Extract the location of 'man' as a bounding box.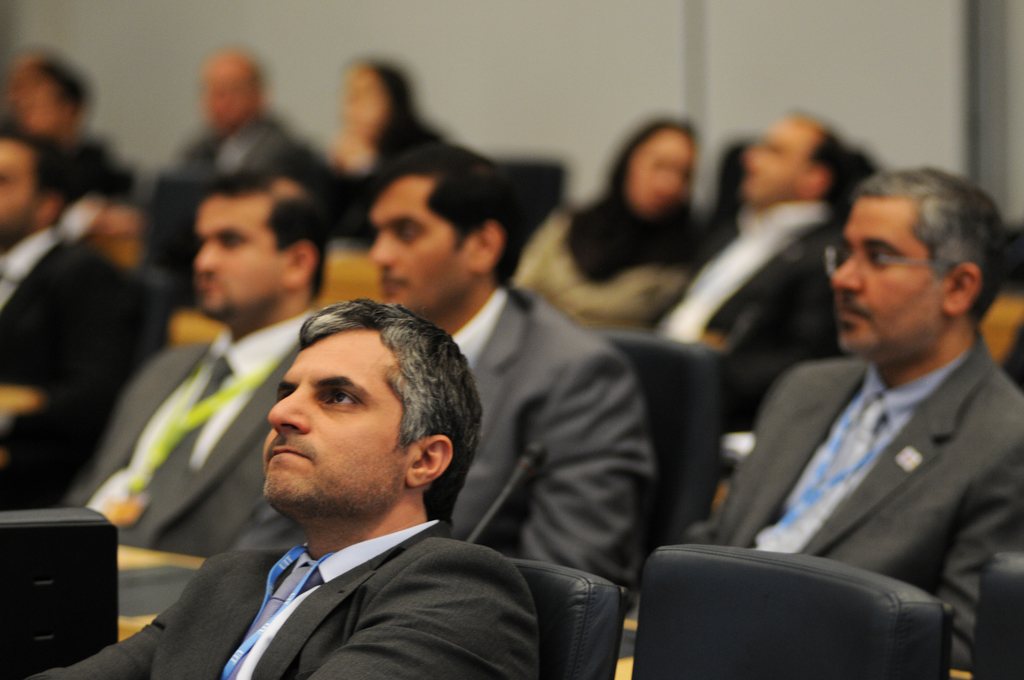
Rect(172, 41, 310, 180).
